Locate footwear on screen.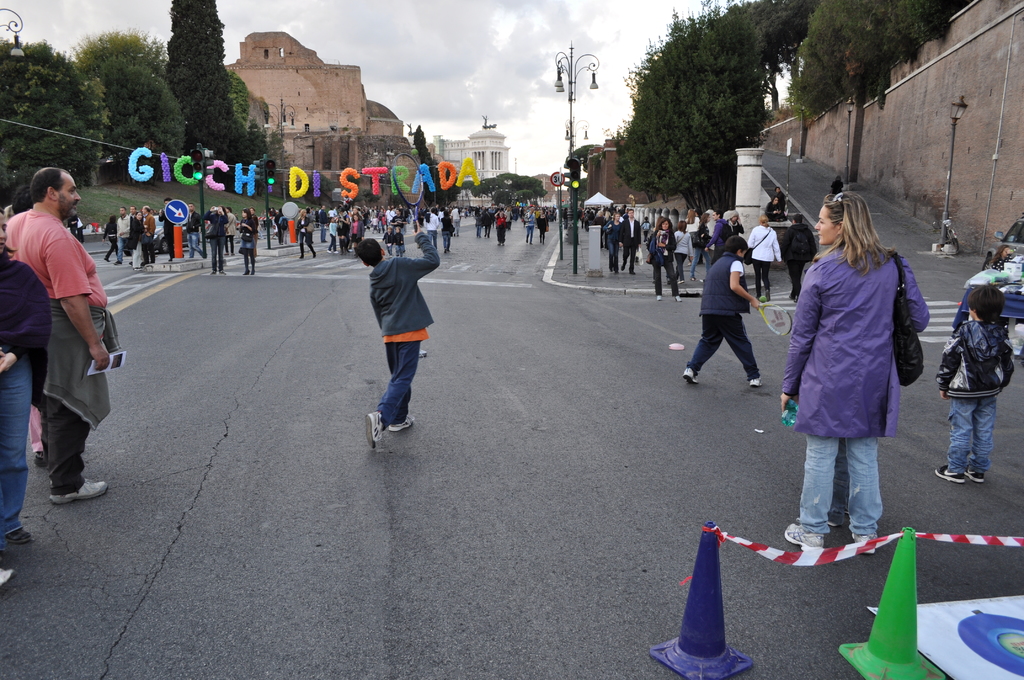
On screen at pyautogui.locateOnScreen(678, 279, 685, 285).
